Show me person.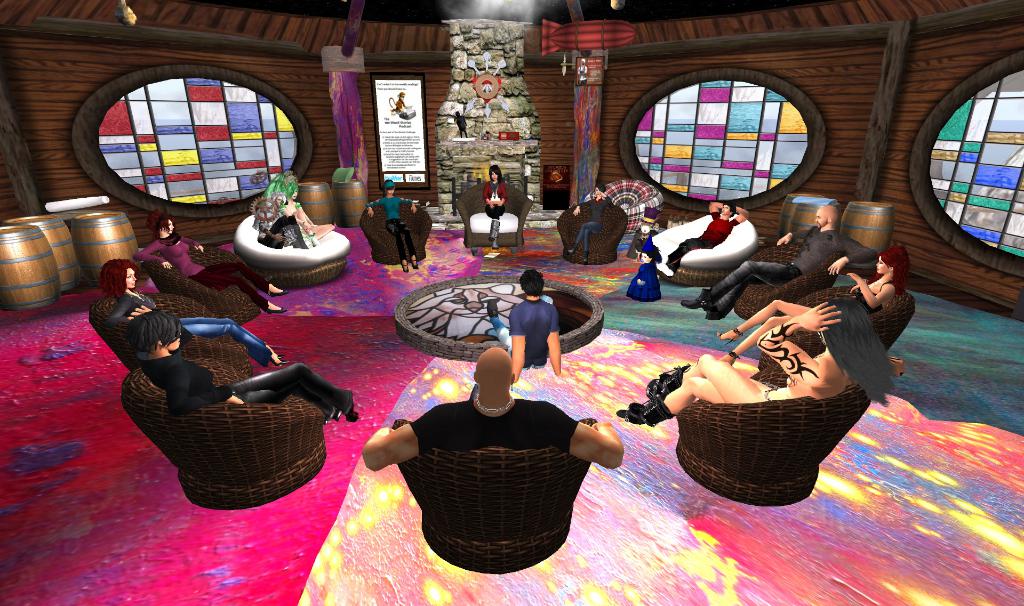
person is here: {"left": 616, "top": 300, "right": 902, "bottom": 426}.
